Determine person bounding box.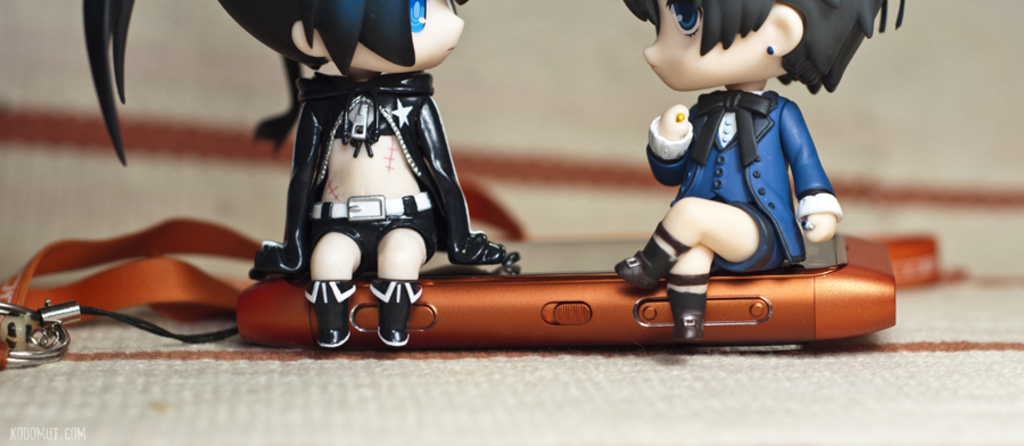
Determined: 204,0,512,347.
